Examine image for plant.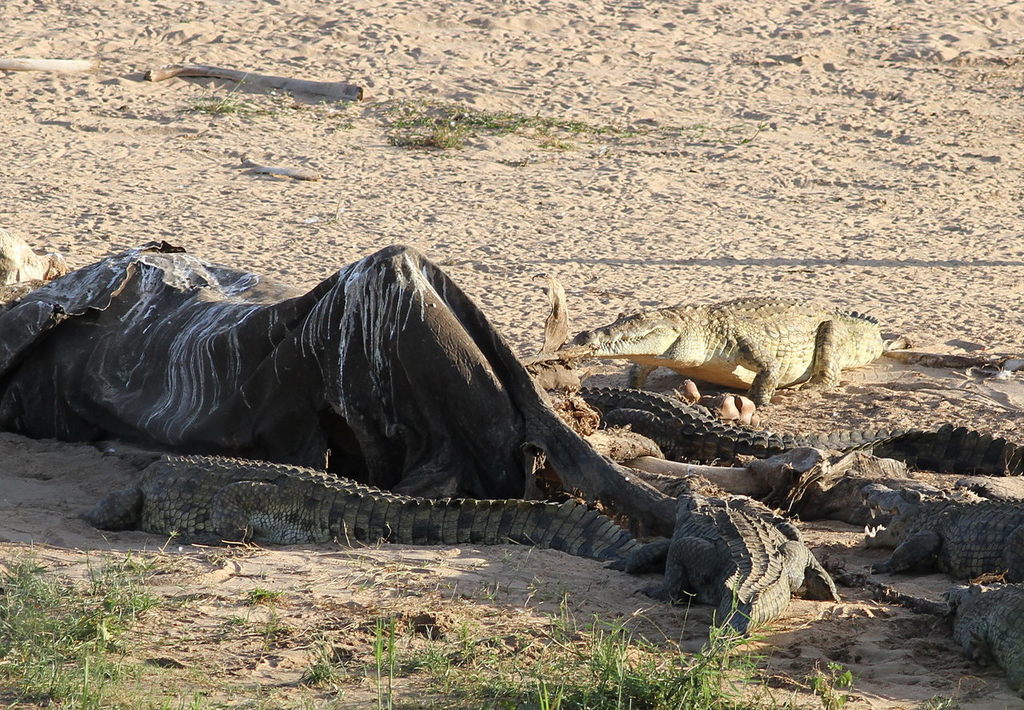
Examination result: 397,585,515,709.
